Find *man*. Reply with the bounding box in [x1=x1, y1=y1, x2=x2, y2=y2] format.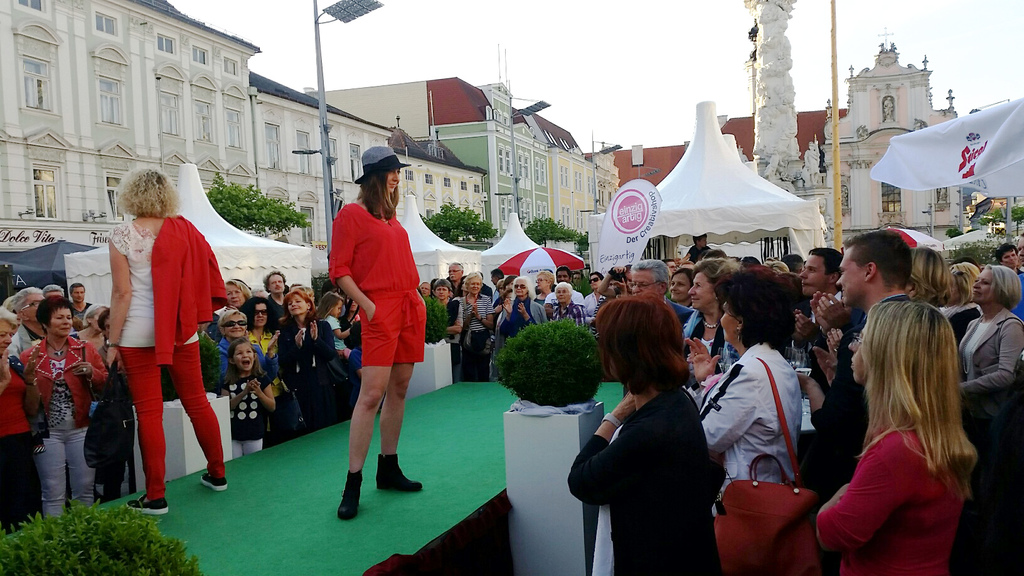
[x1=795, y1=246, x2=845, y2=355].
